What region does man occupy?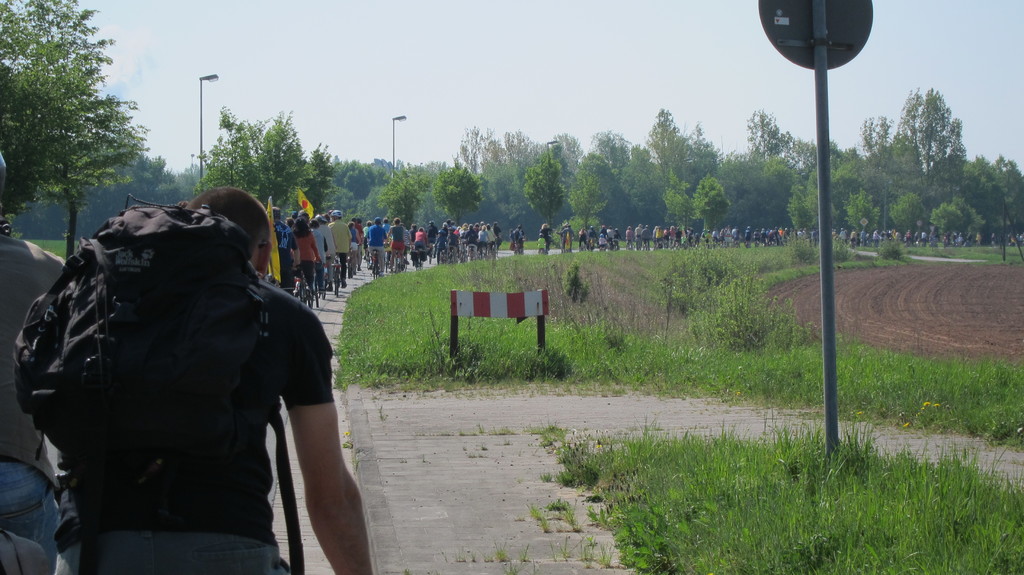
x1=326, y1=209, x2=351, y2=288.
